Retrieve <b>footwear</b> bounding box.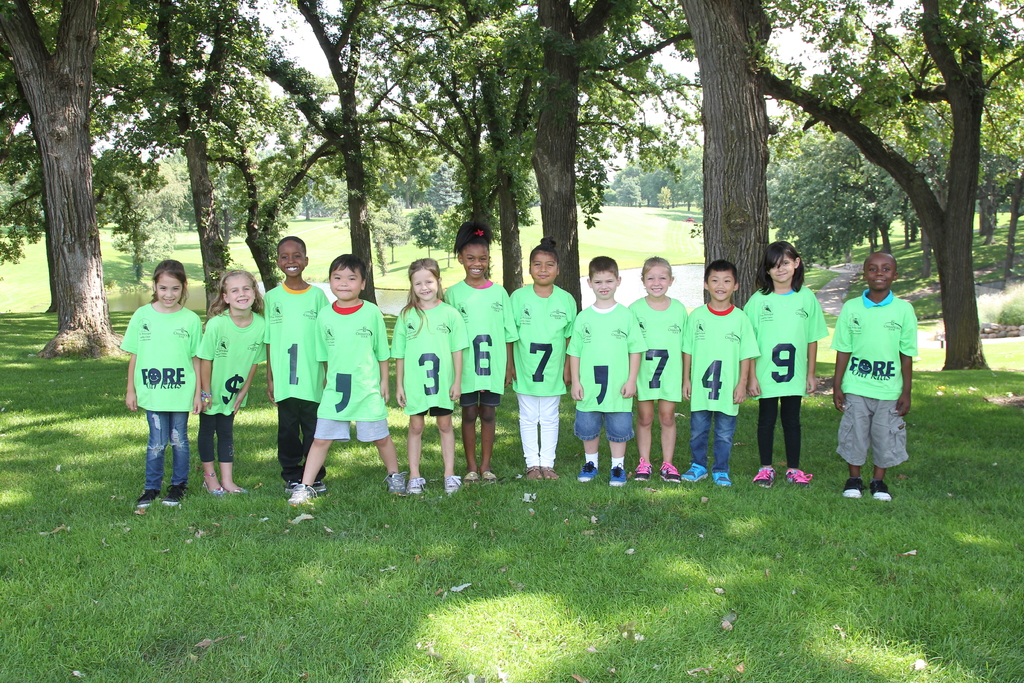
Bounding box: x1=383, y1=471, x2=407, y2=494.
